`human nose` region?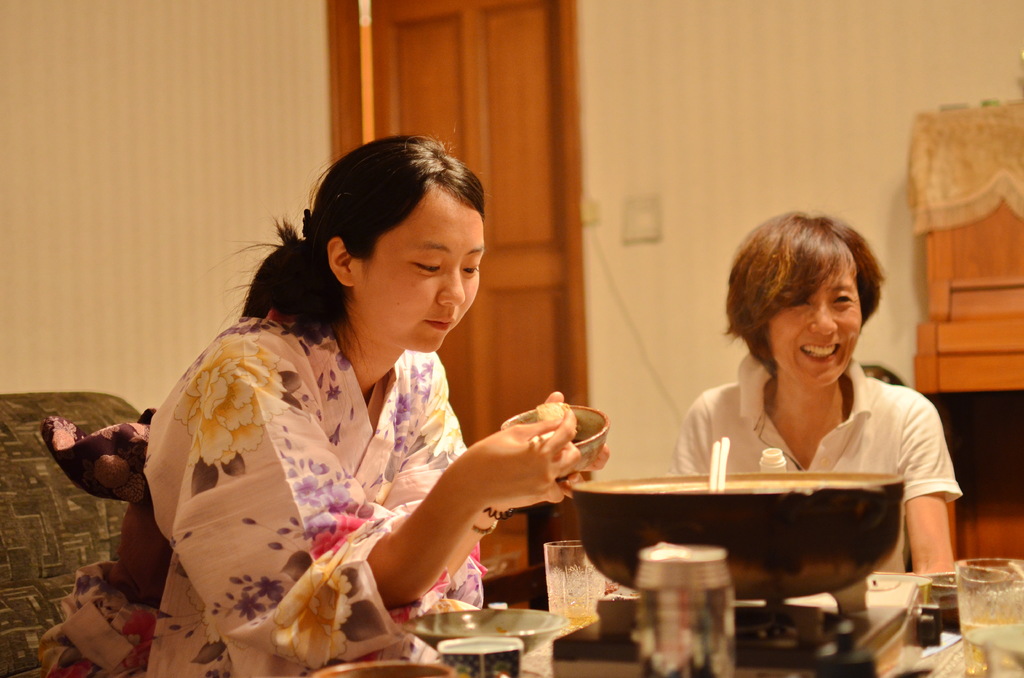
<box>437,262,466,305</box>
